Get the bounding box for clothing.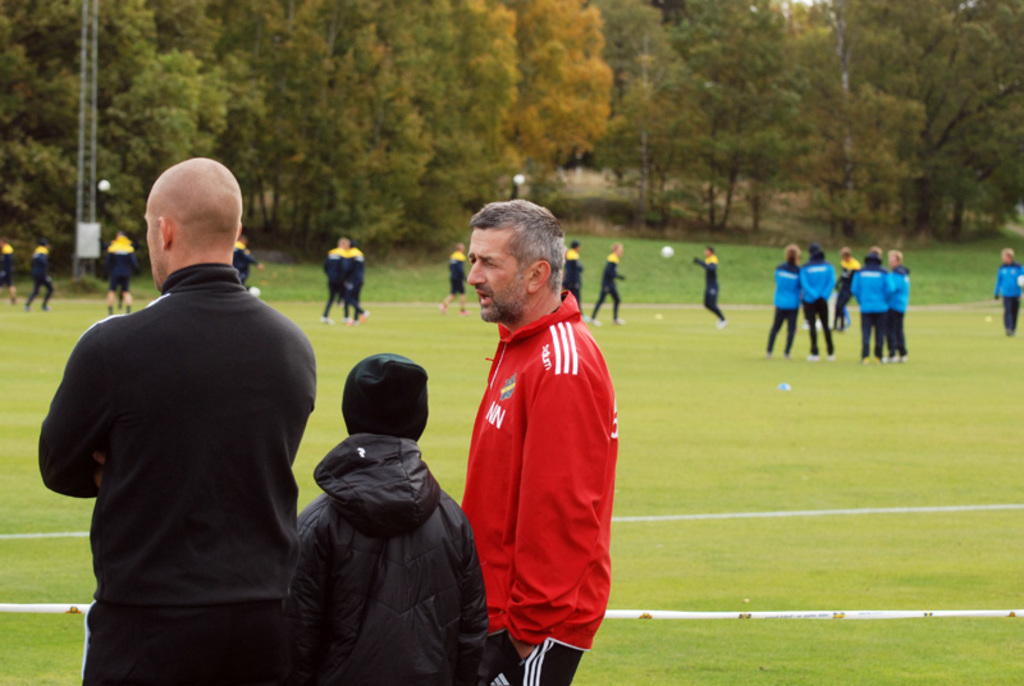
box(769, 261, 800, 344).
